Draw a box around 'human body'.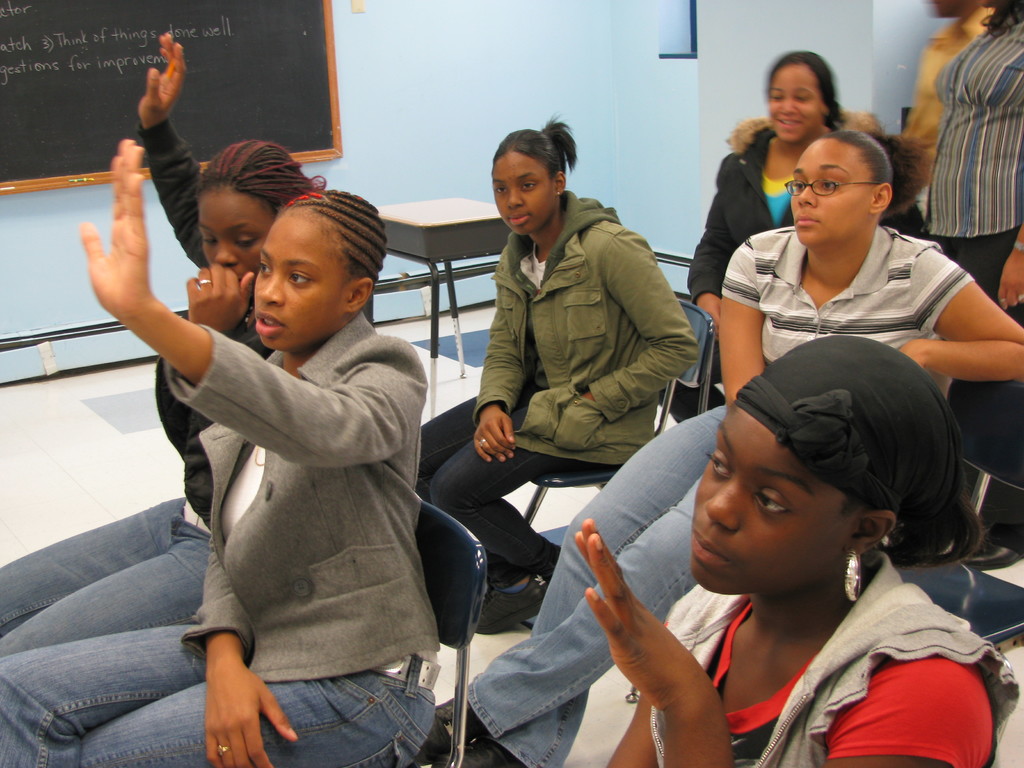
(420,188,700,633).
